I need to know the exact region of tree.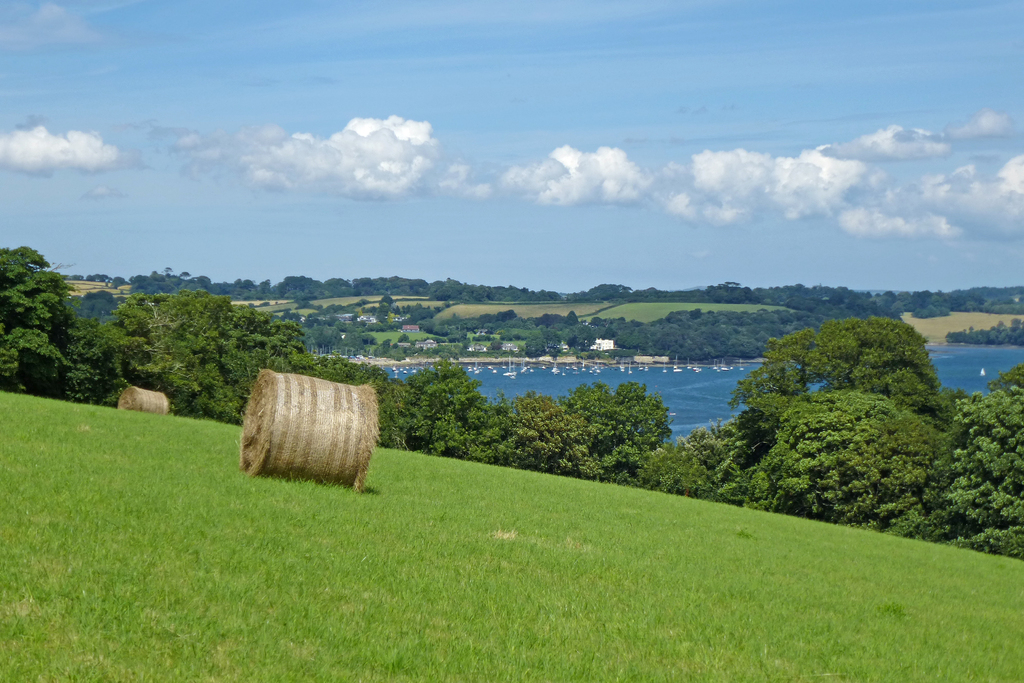
Region: rect(309, 356, 415, 450).
